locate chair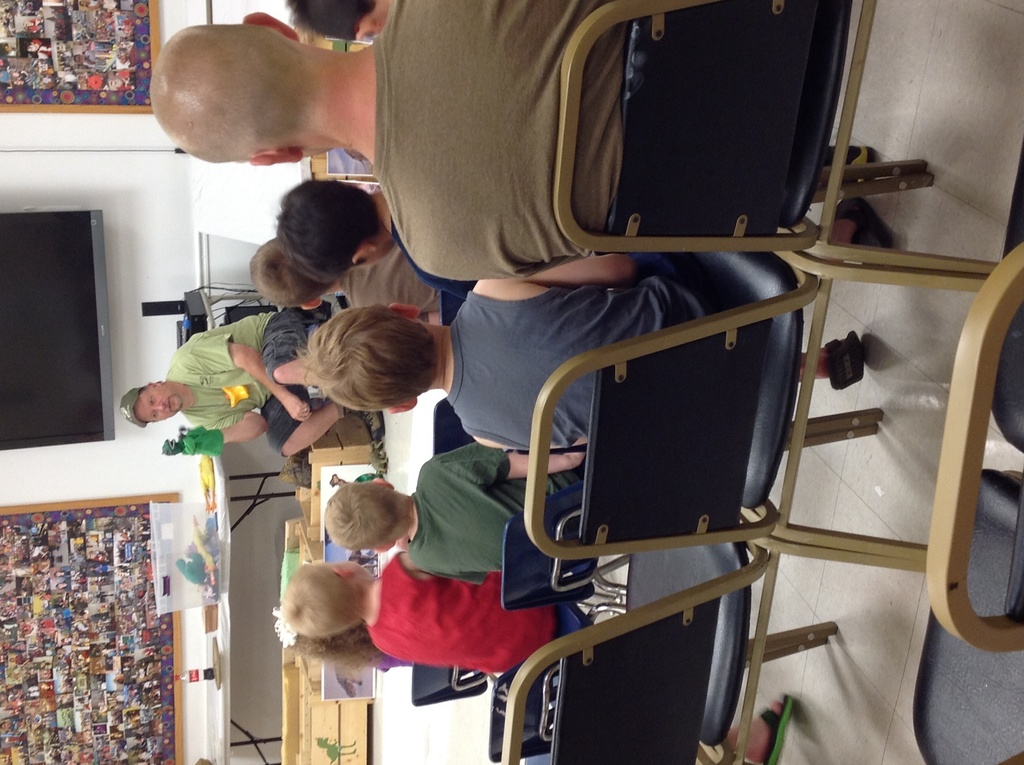
(left=924, top=239, right=1023, bottom=656)
